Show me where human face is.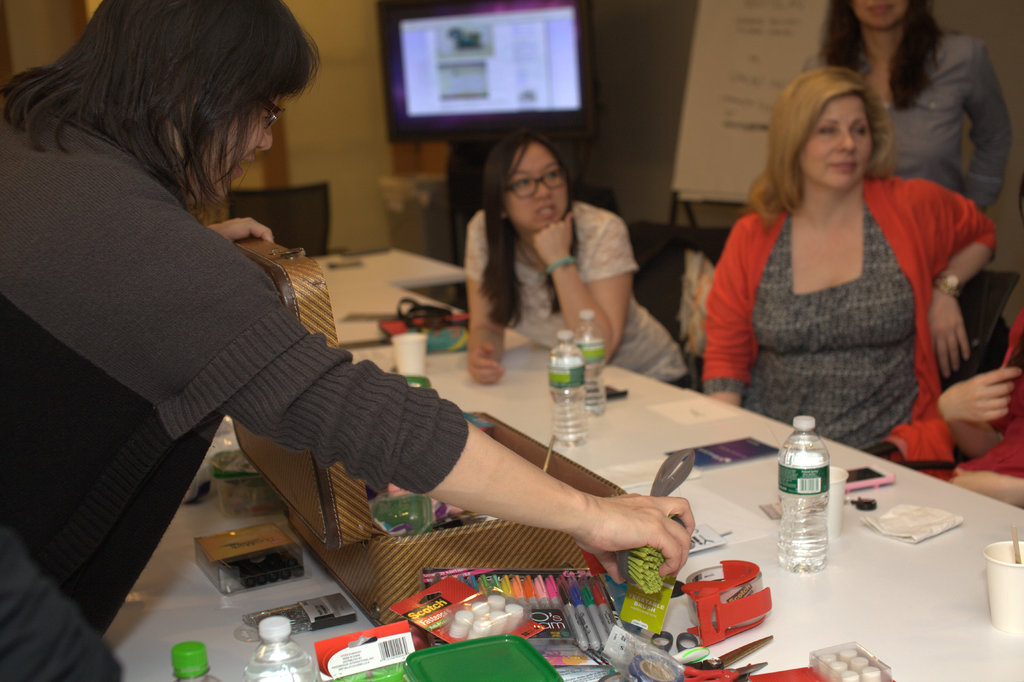
human face is at bbox=[504, 142, 566, 231].
